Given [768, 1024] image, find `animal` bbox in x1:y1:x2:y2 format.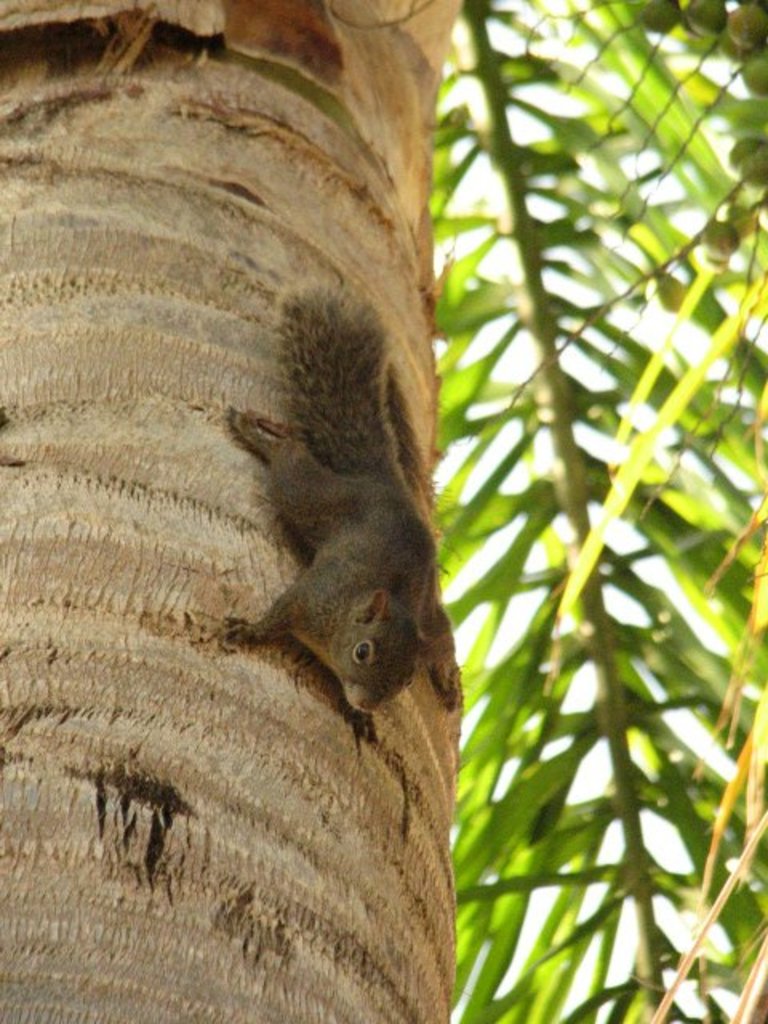
221:274:469:722.
